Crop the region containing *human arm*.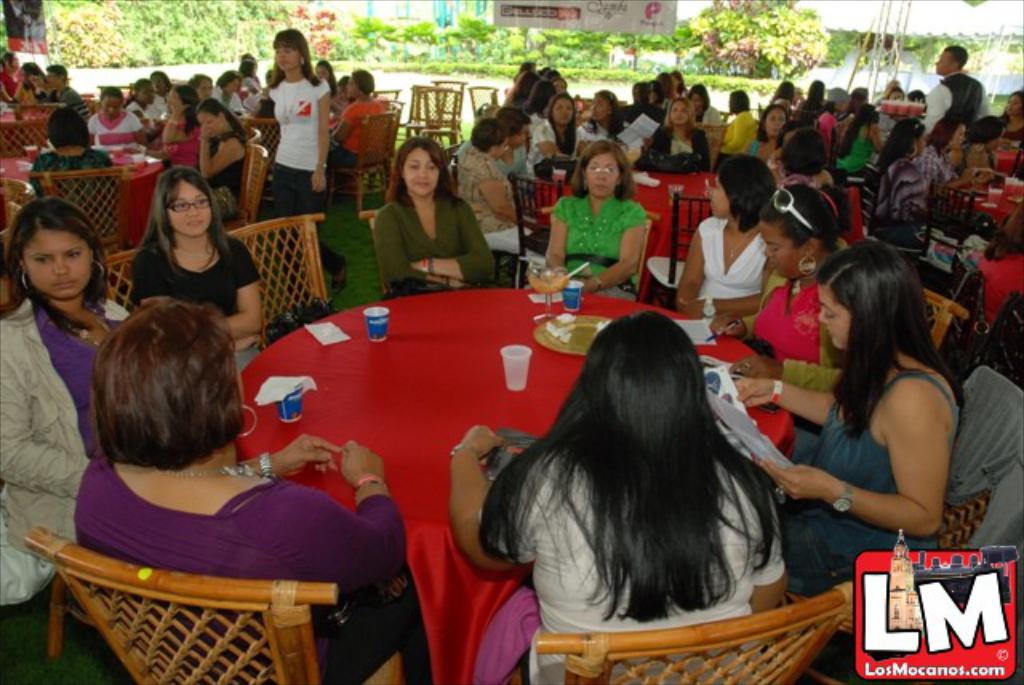
Crop region: region(915, 146, 976, 189).
